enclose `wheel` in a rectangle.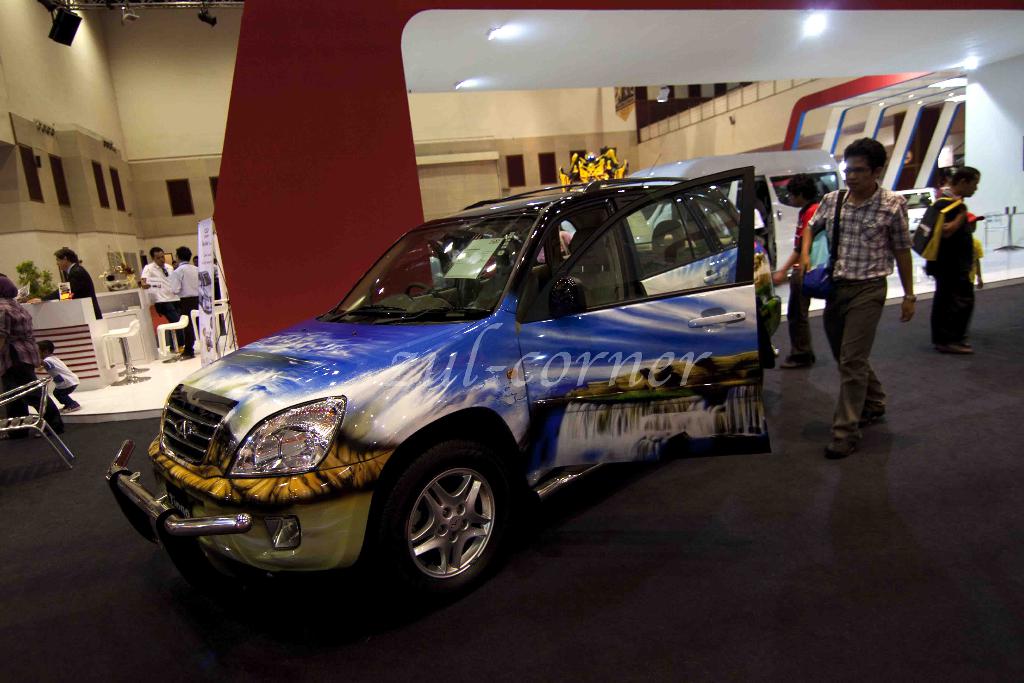
bbox=(376, 450, 514, 594).
